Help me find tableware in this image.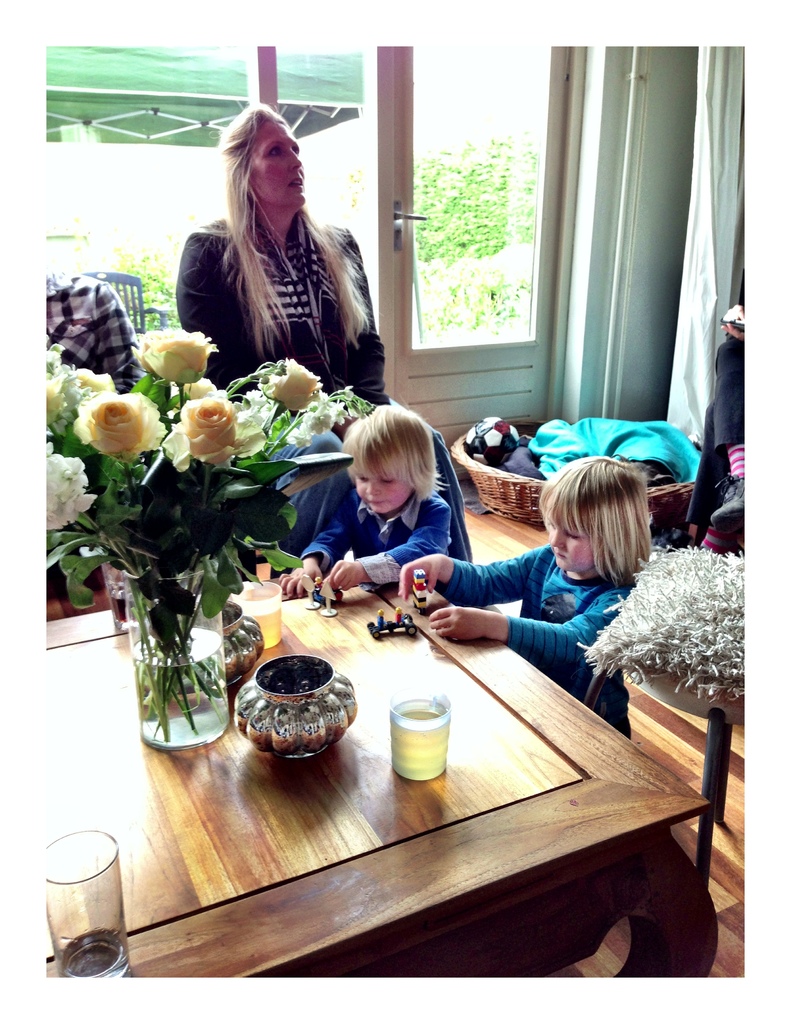
Found it: [234,658,355,758].
